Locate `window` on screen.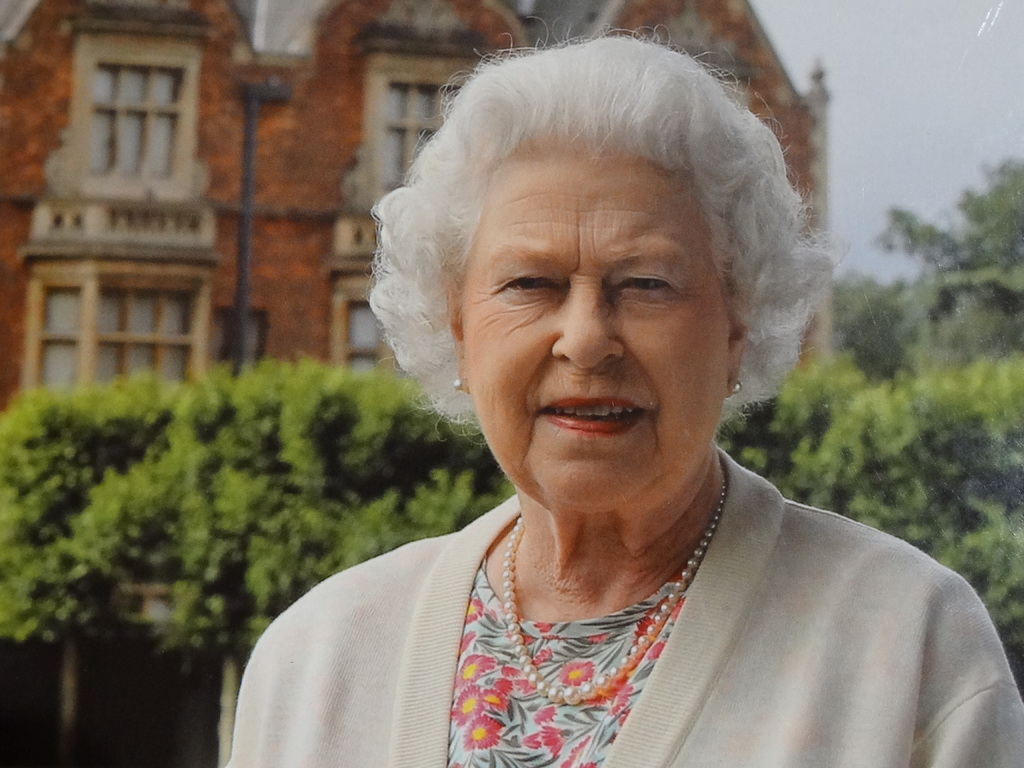
On screen at 15,261,215,392.
